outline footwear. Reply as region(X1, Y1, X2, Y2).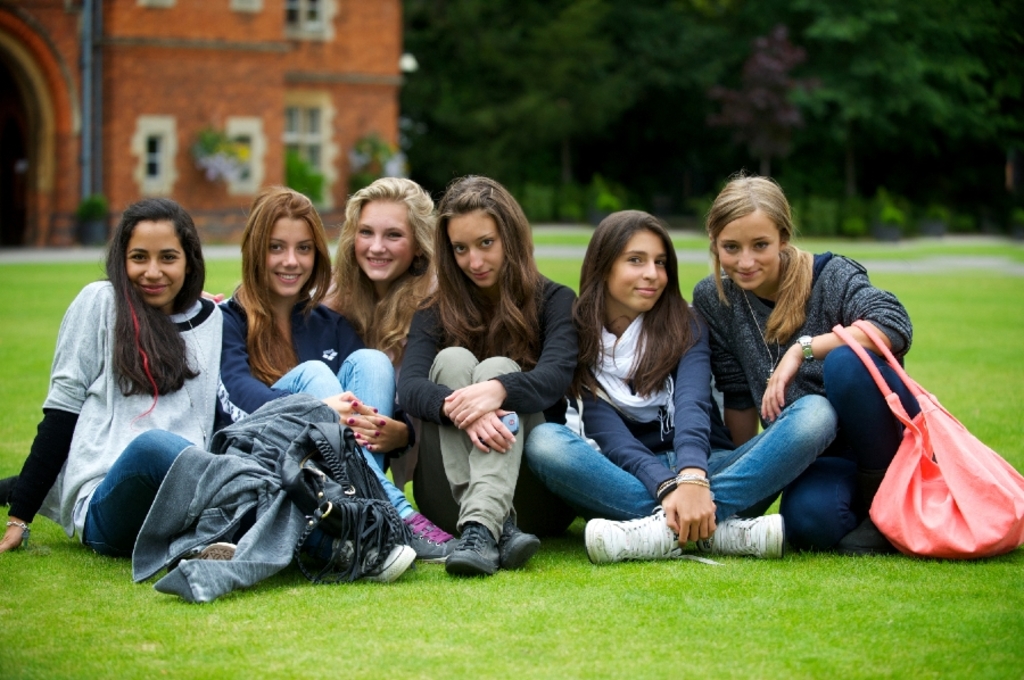
region(441, 508, 510, 586).
